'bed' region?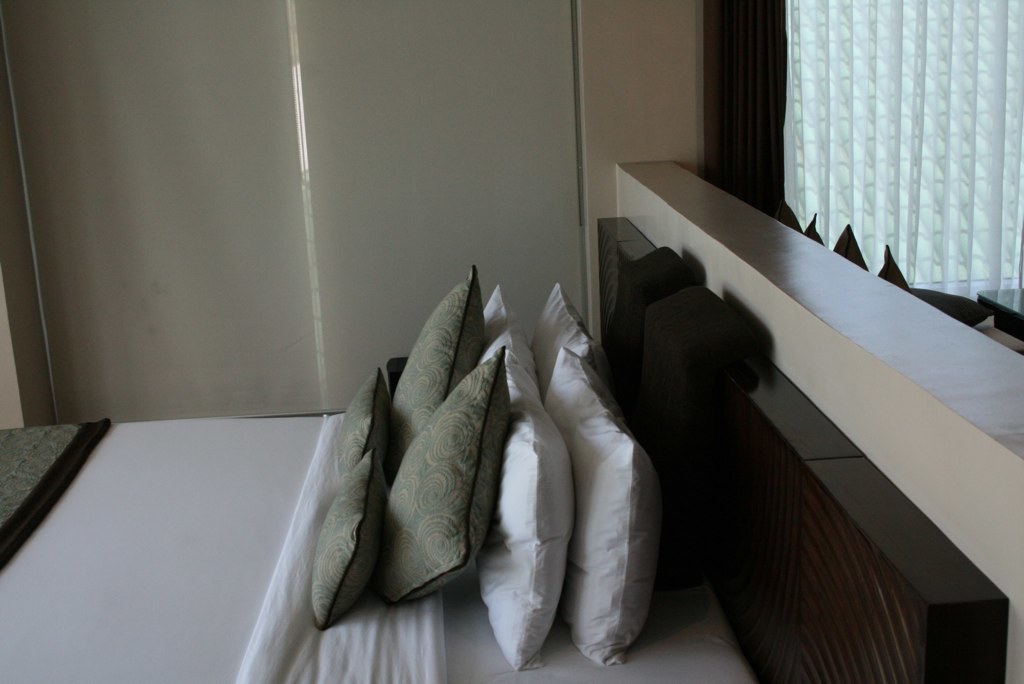
[left=20, top=201, right=965, bottom=678]
